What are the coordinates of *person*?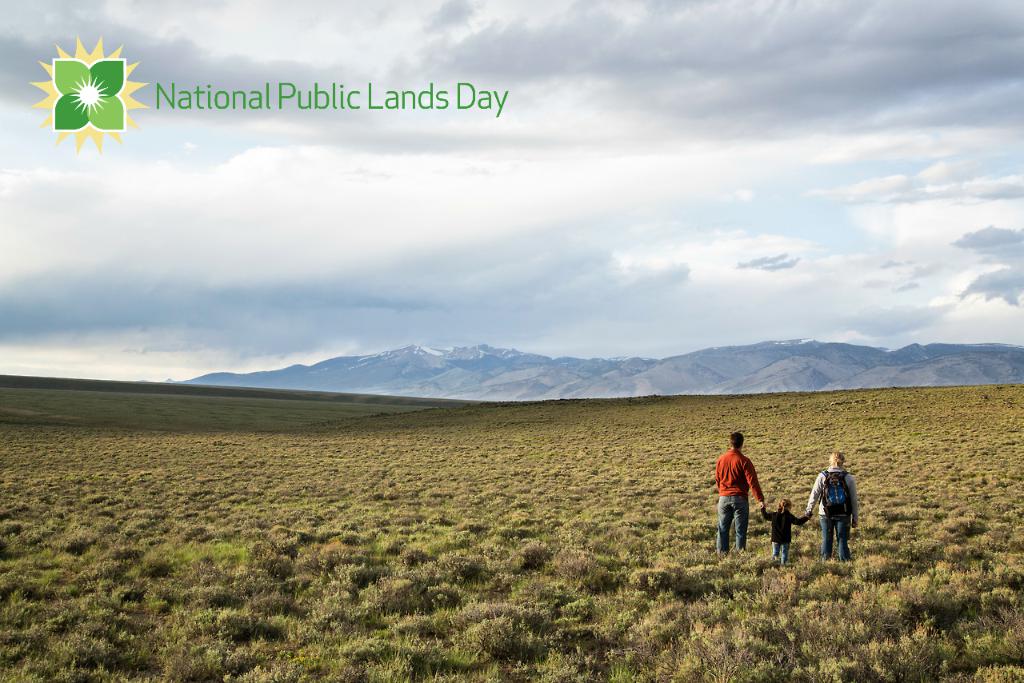
[714,436,762,555].
